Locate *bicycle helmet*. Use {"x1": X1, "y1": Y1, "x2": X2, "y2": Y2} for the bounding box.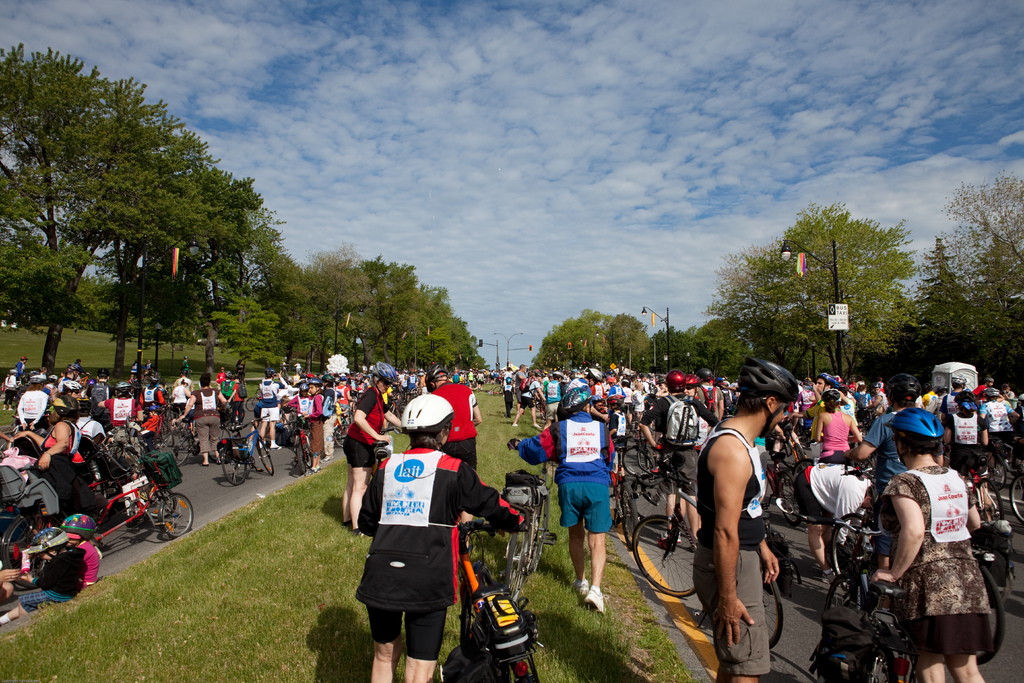
{"x1": 26, "y1": 527, "x2": 68, "y2": 555}.
